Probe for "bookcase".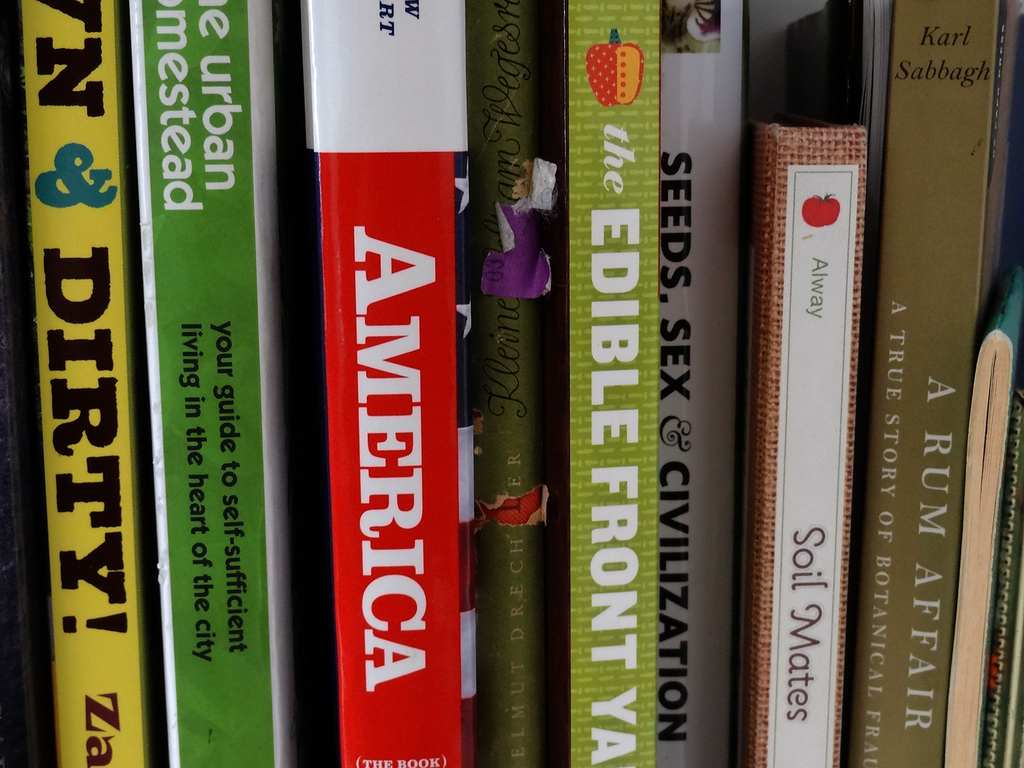
Probe result: {"x1": 0, "y1": 0, "x2": 1023, "y2": 767}.
